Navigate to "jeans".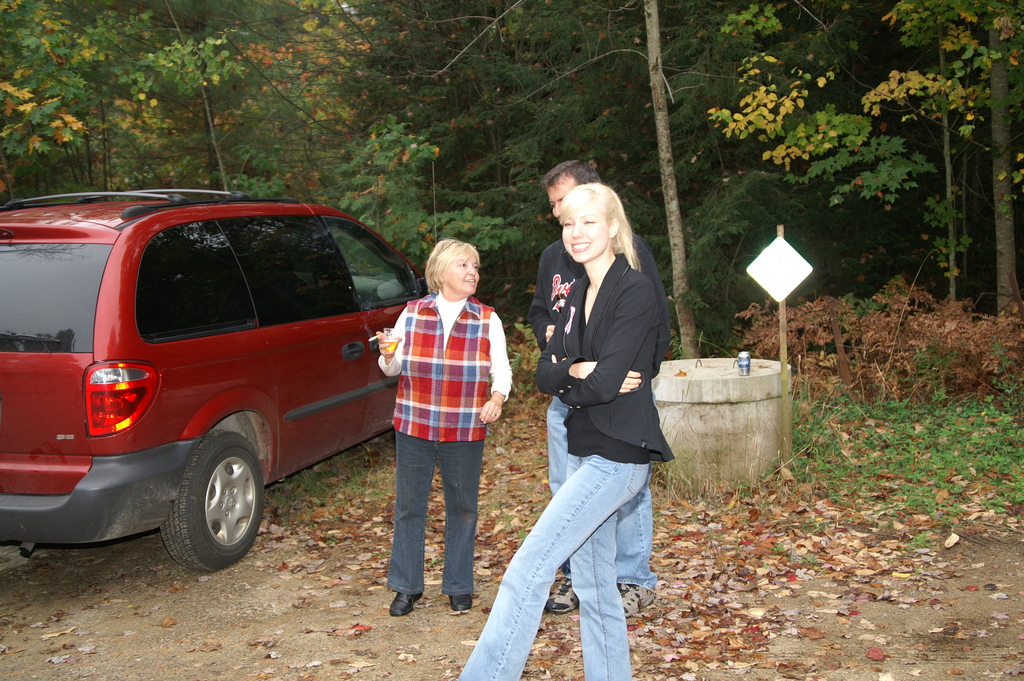
Navigation target: region(449, 448, 652, 680).
